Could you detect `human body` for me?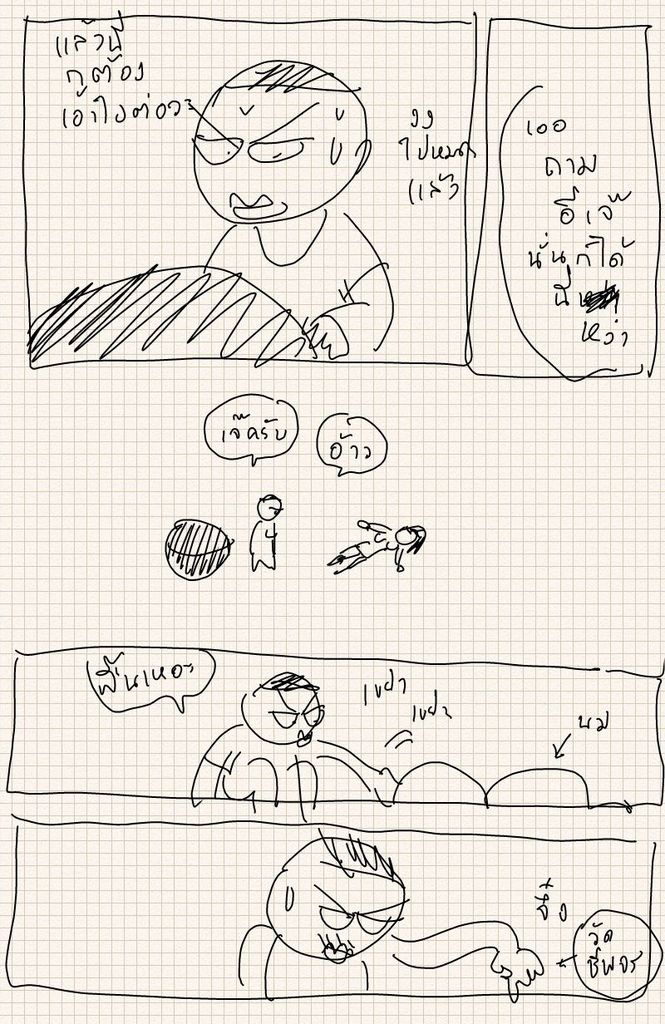
Detection result: [191, 62, 397, 364].
